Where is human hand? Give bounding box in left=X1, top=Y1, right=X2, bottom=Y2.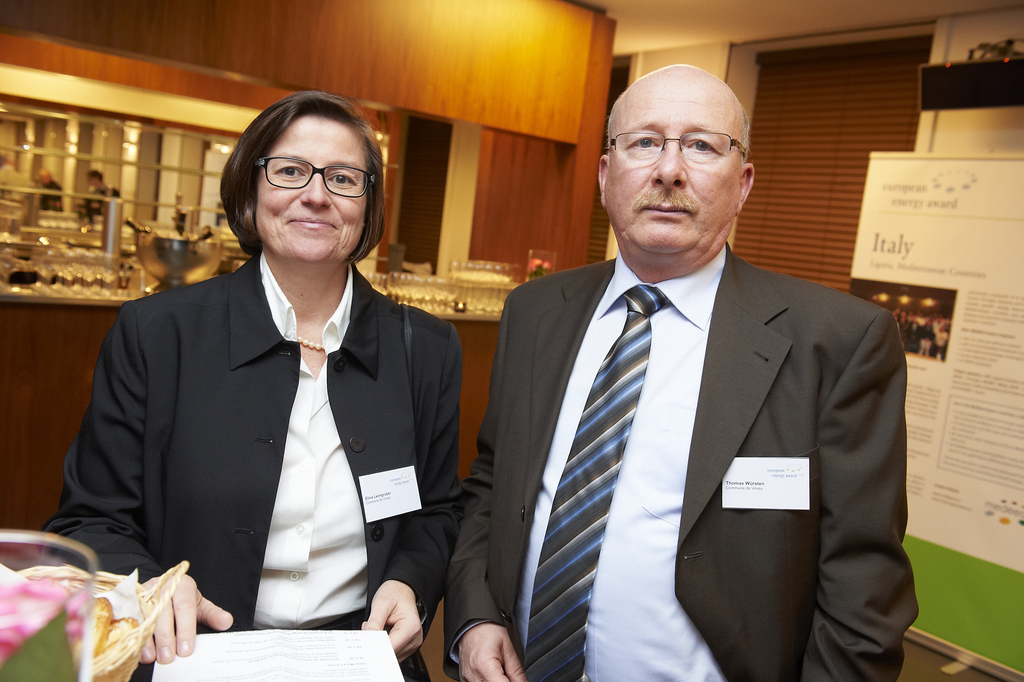
left=456, top=622, right=528, bottom=681.
